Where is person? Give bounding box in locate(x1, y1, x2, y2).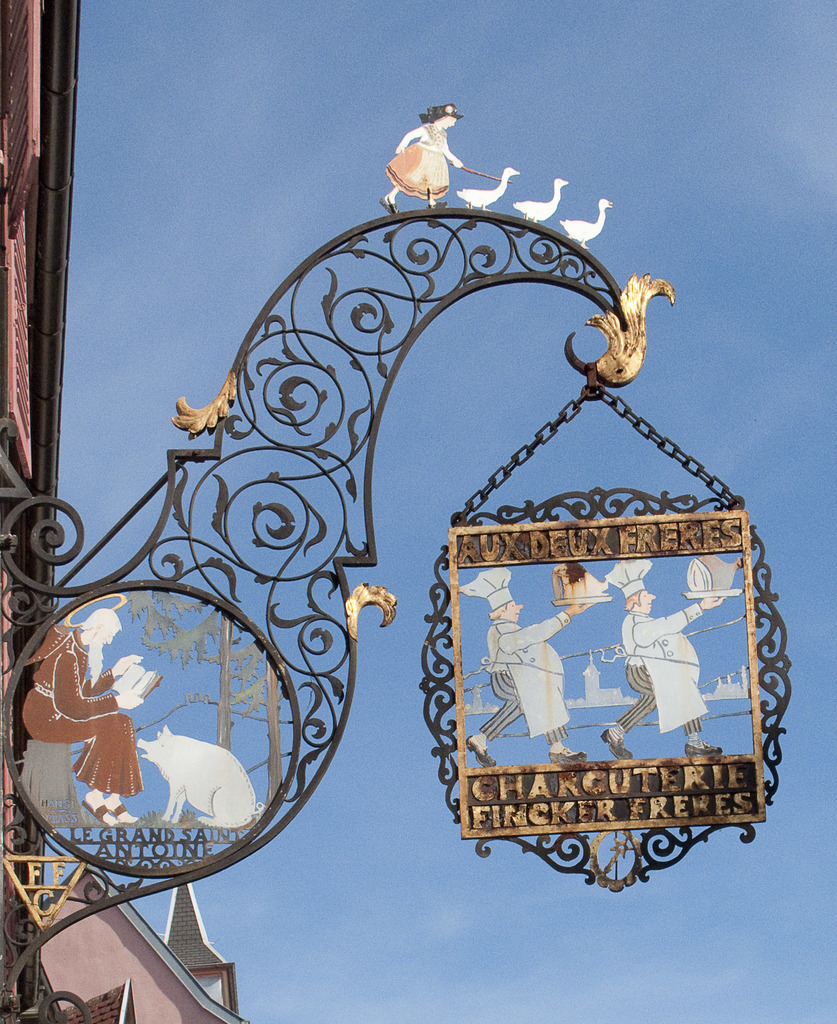
locate(383, 106, 459, 220).
